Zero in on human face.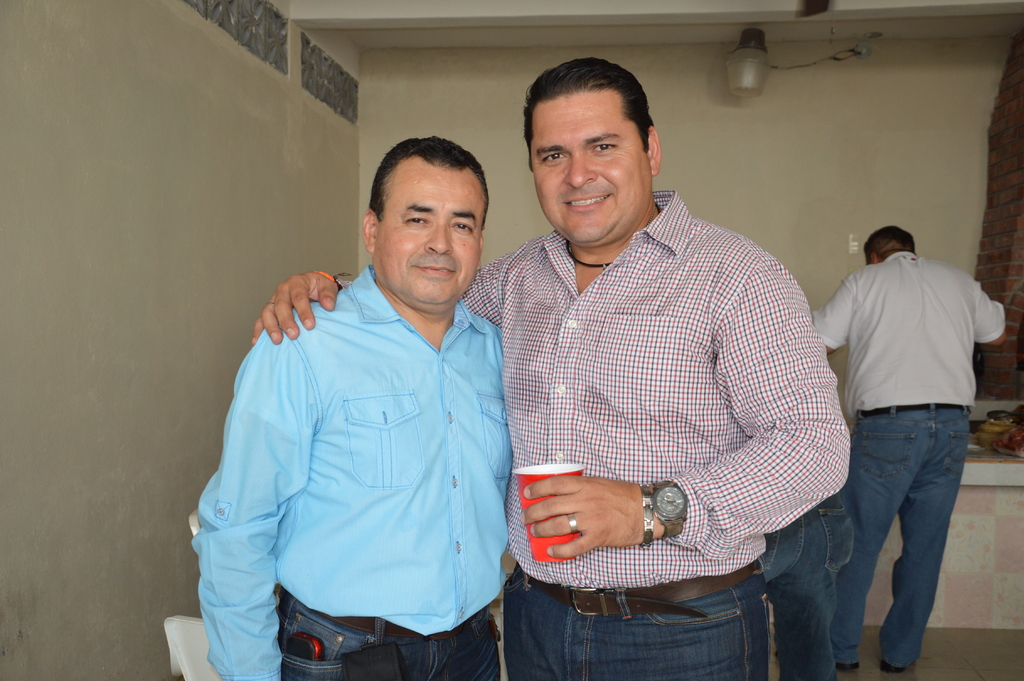
Zeroed in: bbox=[532, 92, 651, 245].
